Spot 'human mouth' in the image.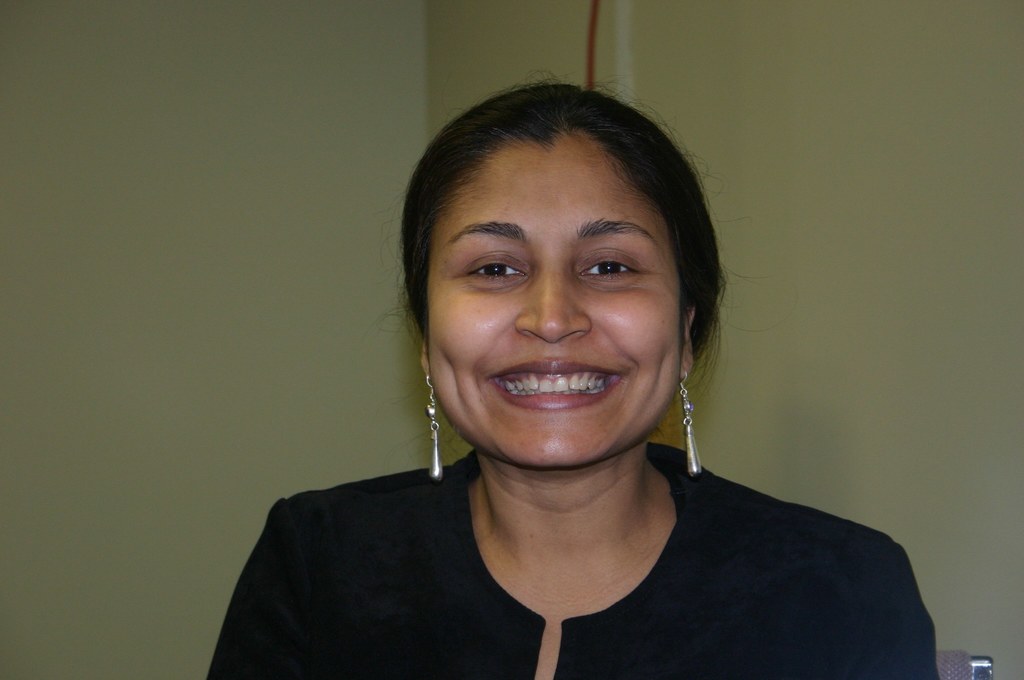
'human mouth' found at box(483, 362, 630, 412).
